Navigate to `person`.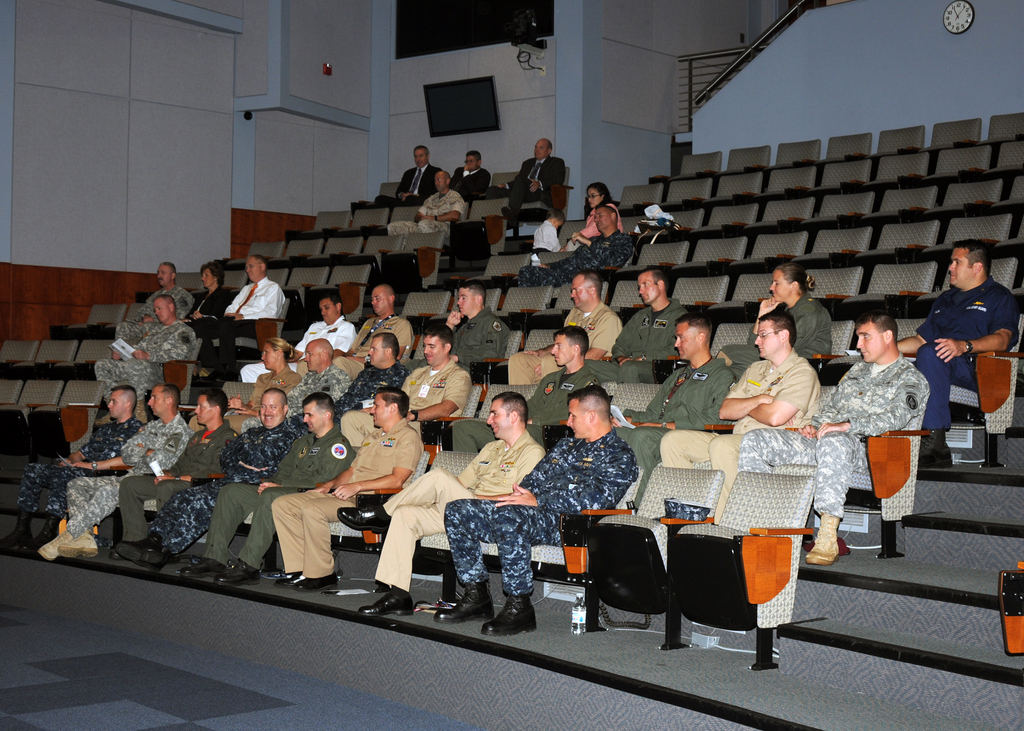
Navigation target: crop(241, 341, 347, 435).
